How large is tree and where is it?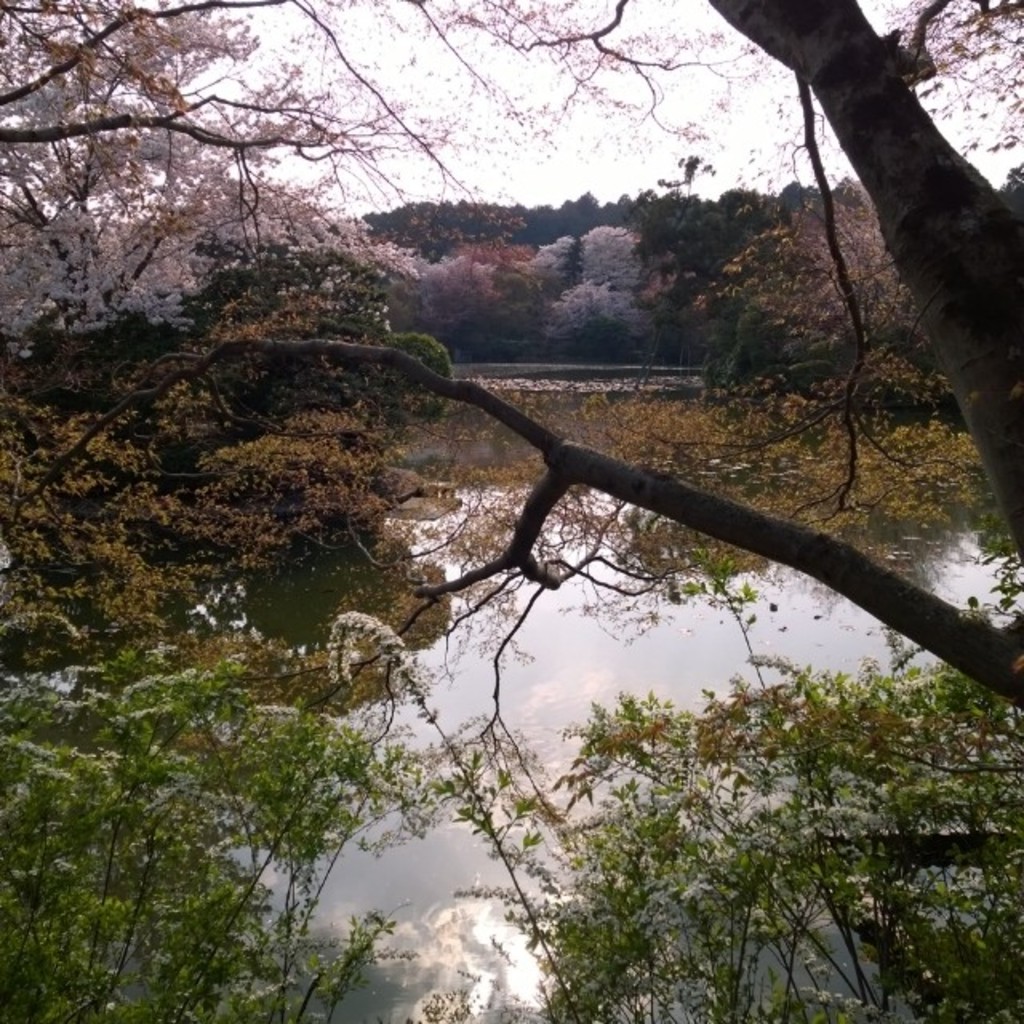
Bounding box: [left=422, top=250, right=480, bottom=330].
